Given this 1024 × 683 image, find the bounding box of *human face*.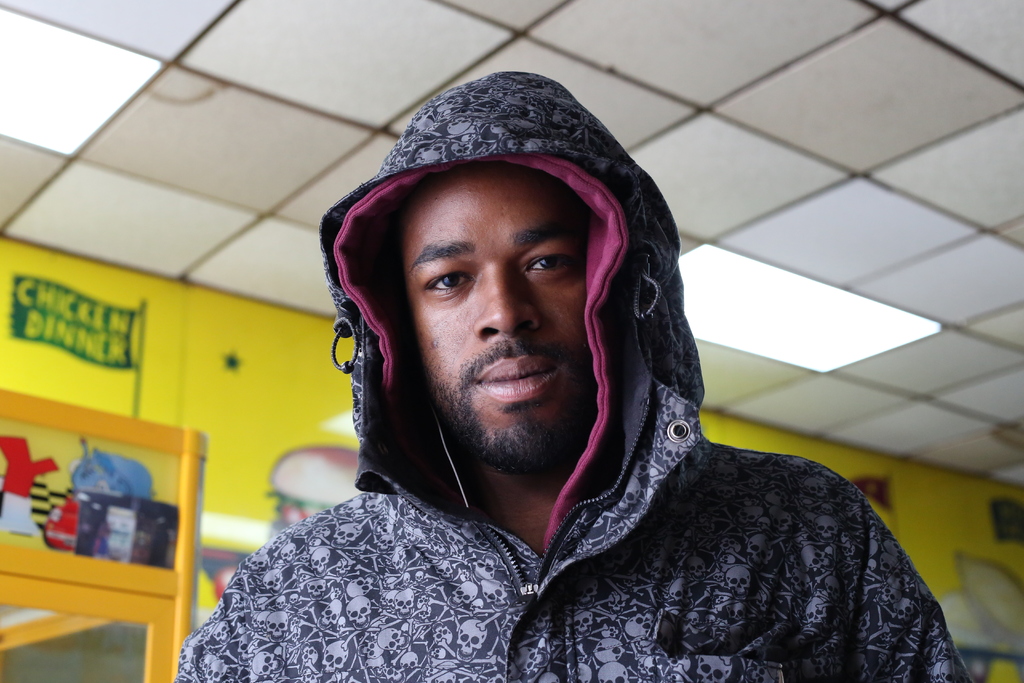
402 162 592 458.
